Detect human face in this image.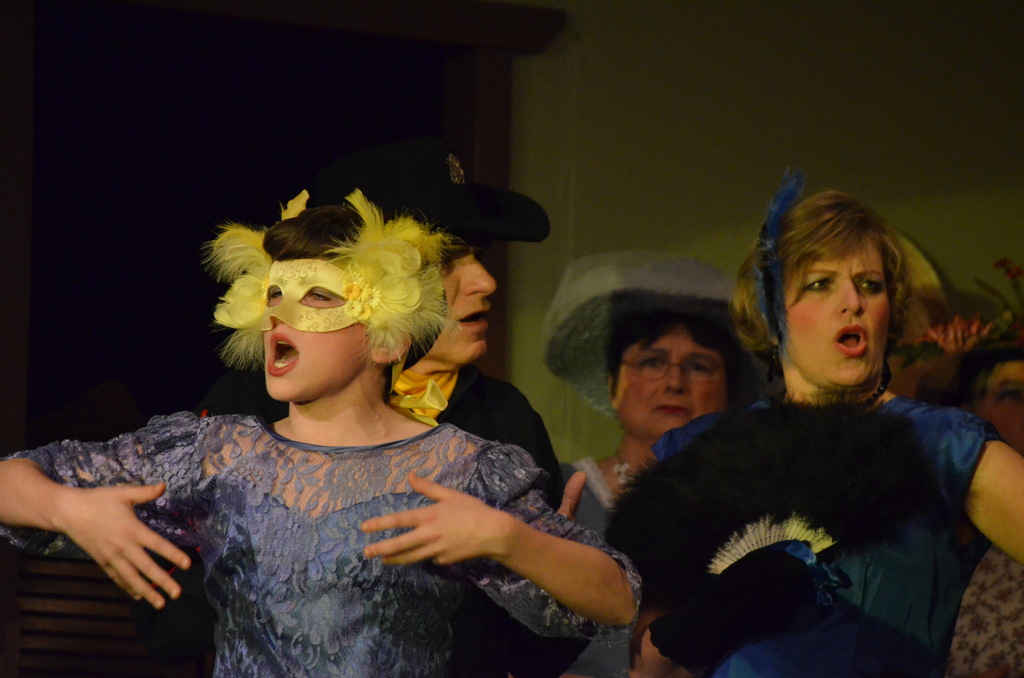
Detection: (782, 239, 890, 389).
